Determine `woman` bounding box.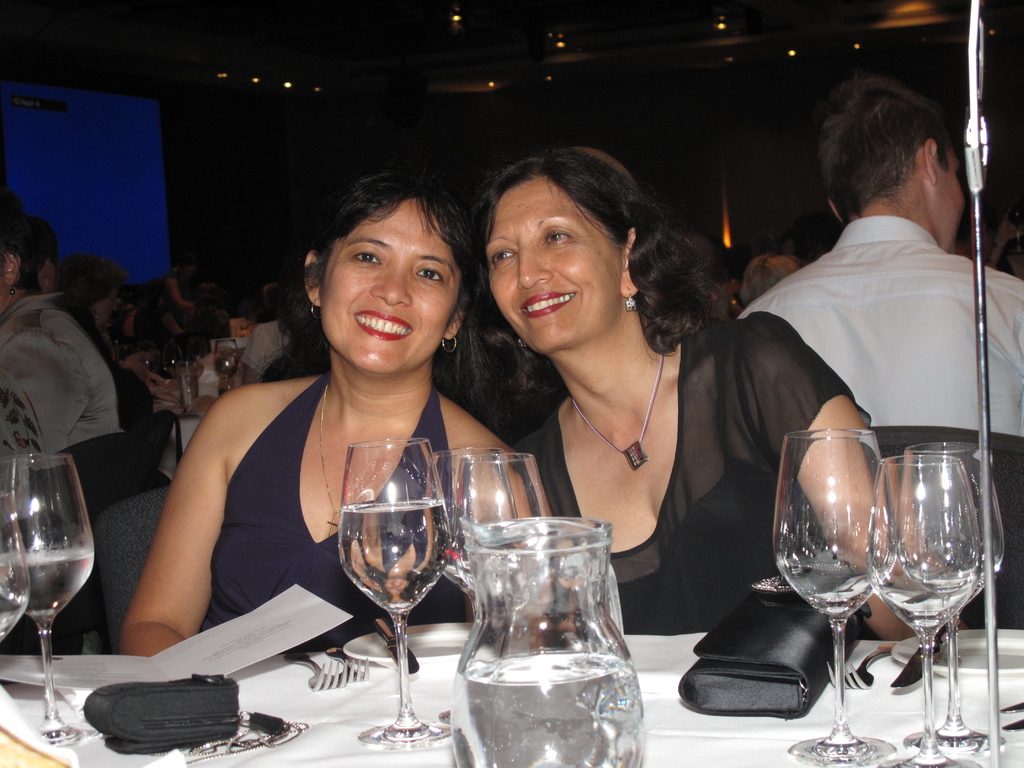
Determined: <region>459, 147, 758, 620</region>.
